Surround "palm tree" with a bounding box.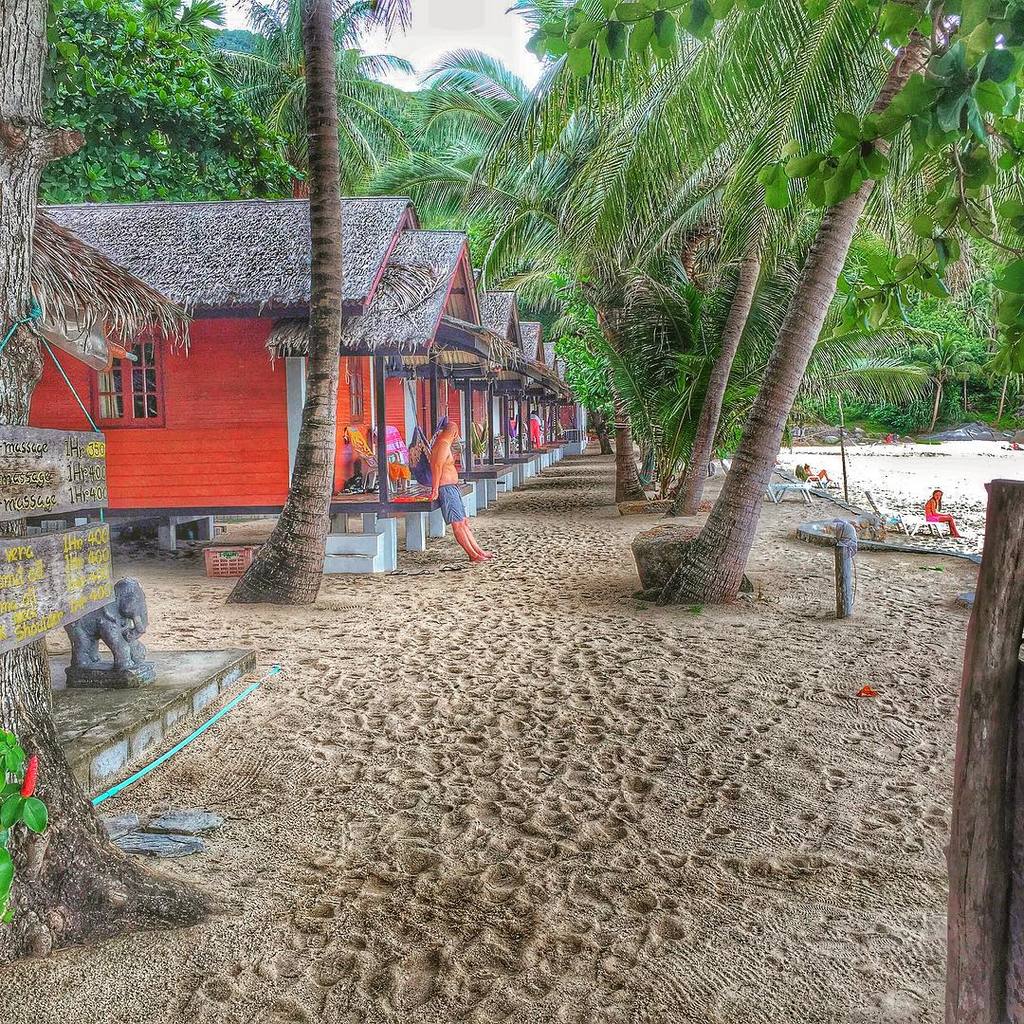
crop(214, 0, 1023, 607).
